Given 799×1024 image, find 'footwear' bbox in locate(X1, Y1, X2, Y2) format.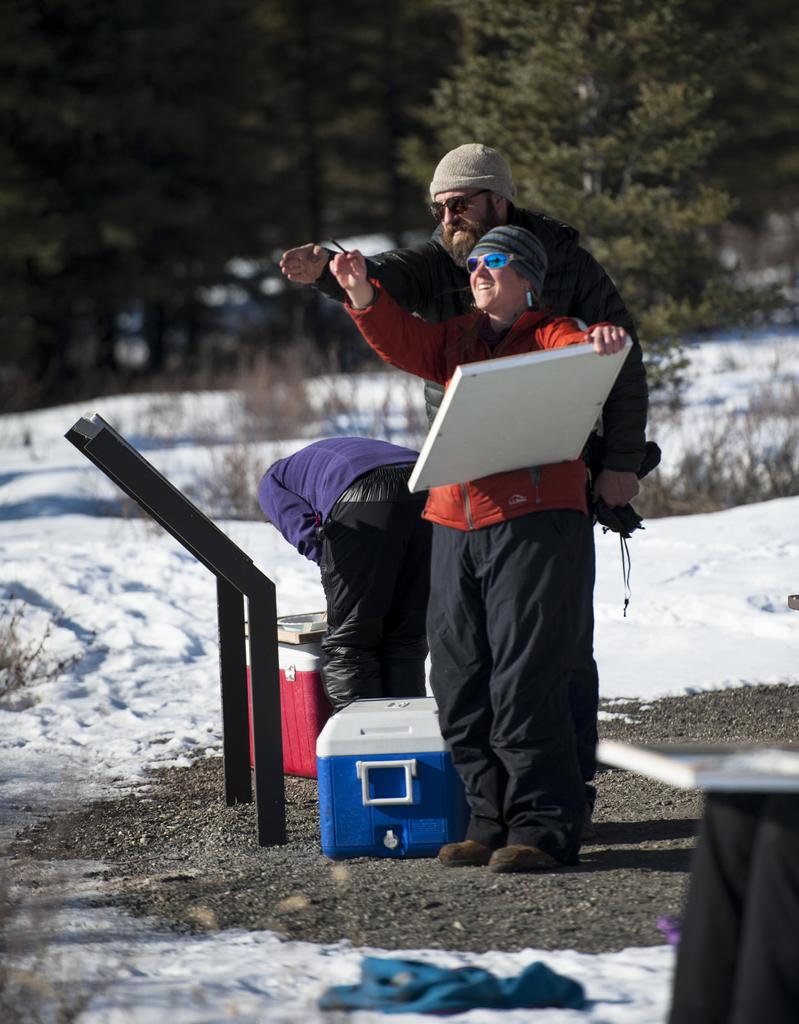
locate(495, 844, 554, 874).
